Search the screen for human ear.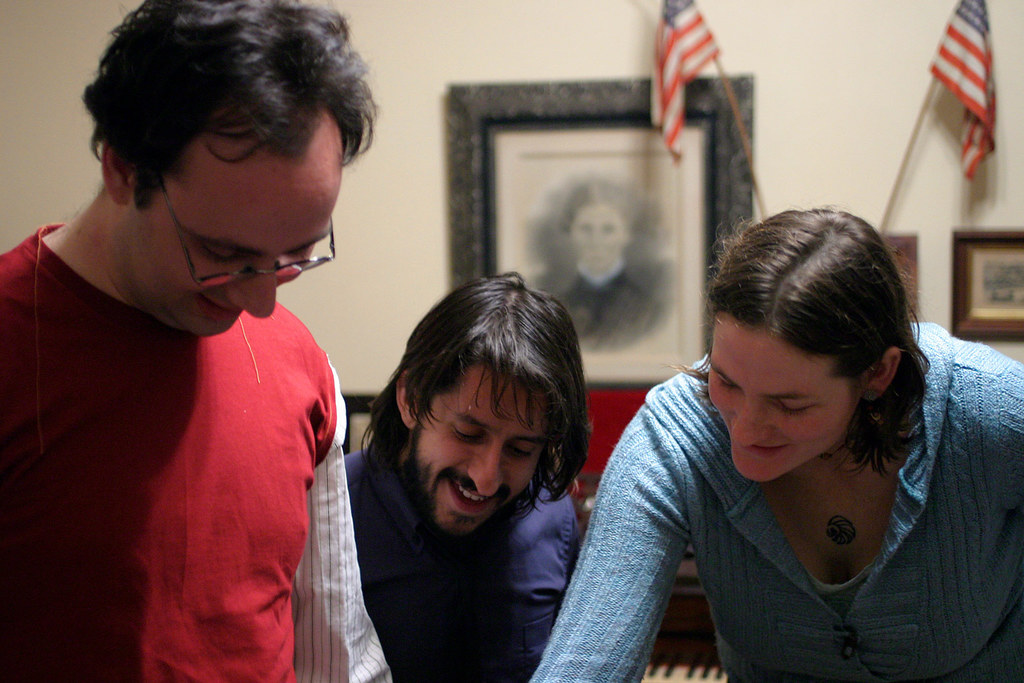
Found at [861, 350, 901, 401].
